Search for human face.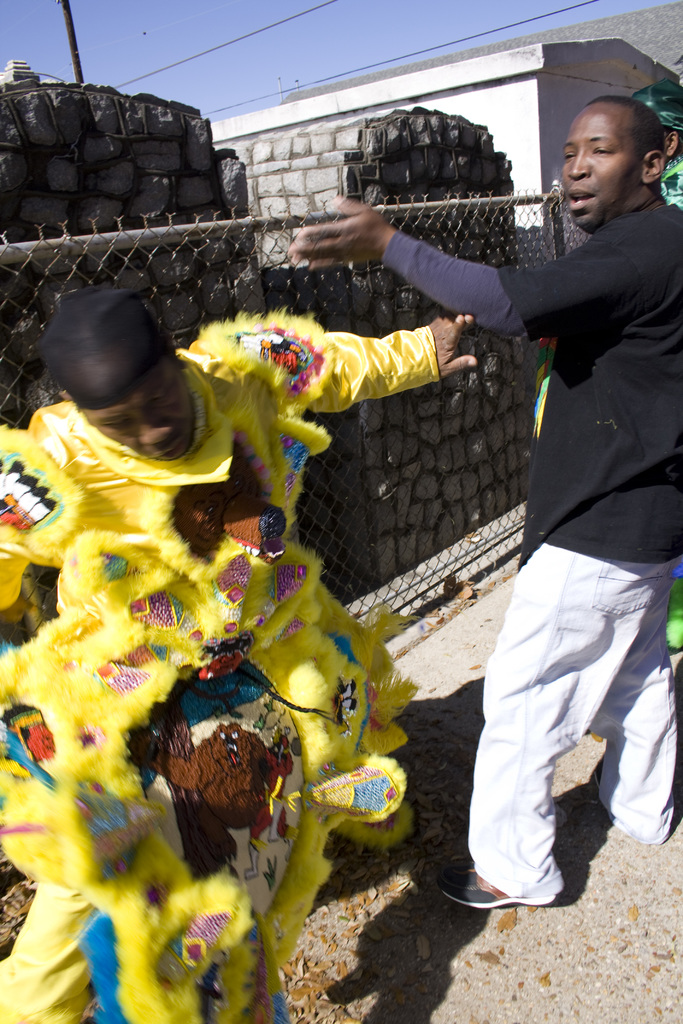
Found at 74, 367, 197, 465.
